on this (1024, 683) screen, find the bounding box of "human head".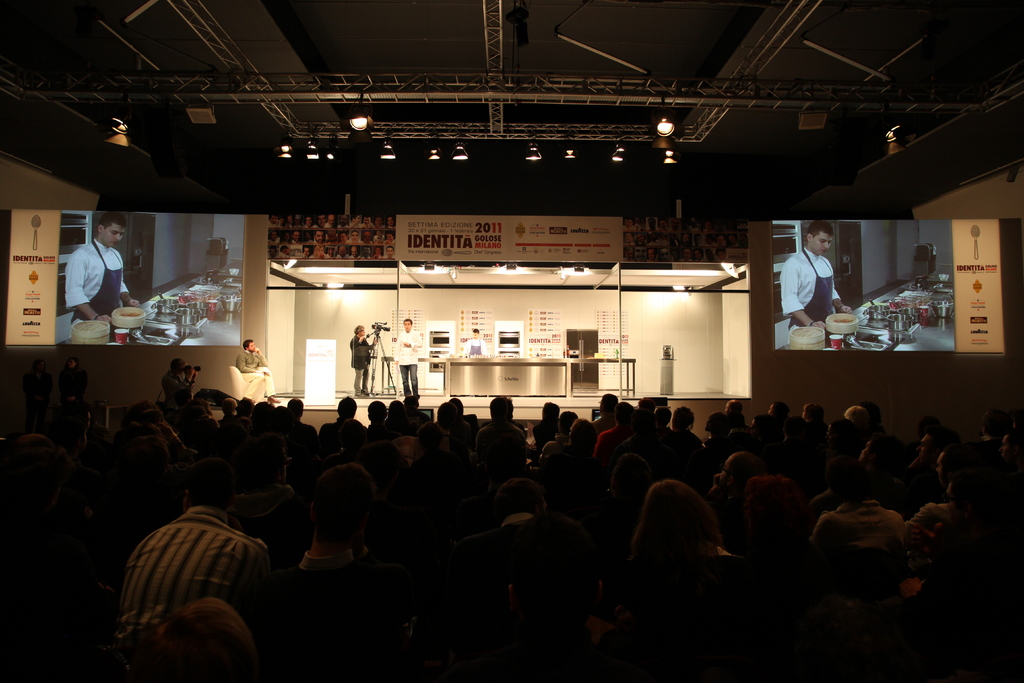
Bounding box: 659, 406, 673, 425.
